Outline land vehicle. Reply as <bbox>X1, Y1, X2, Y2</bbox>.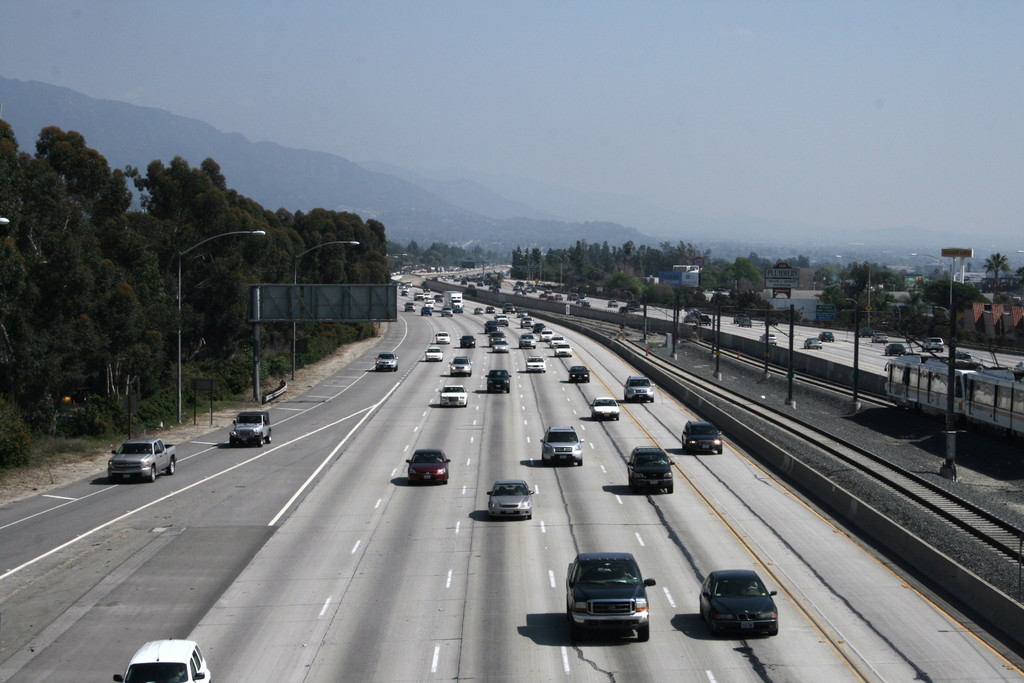
<bbox>111, 637, 214, 682</bbox>.
